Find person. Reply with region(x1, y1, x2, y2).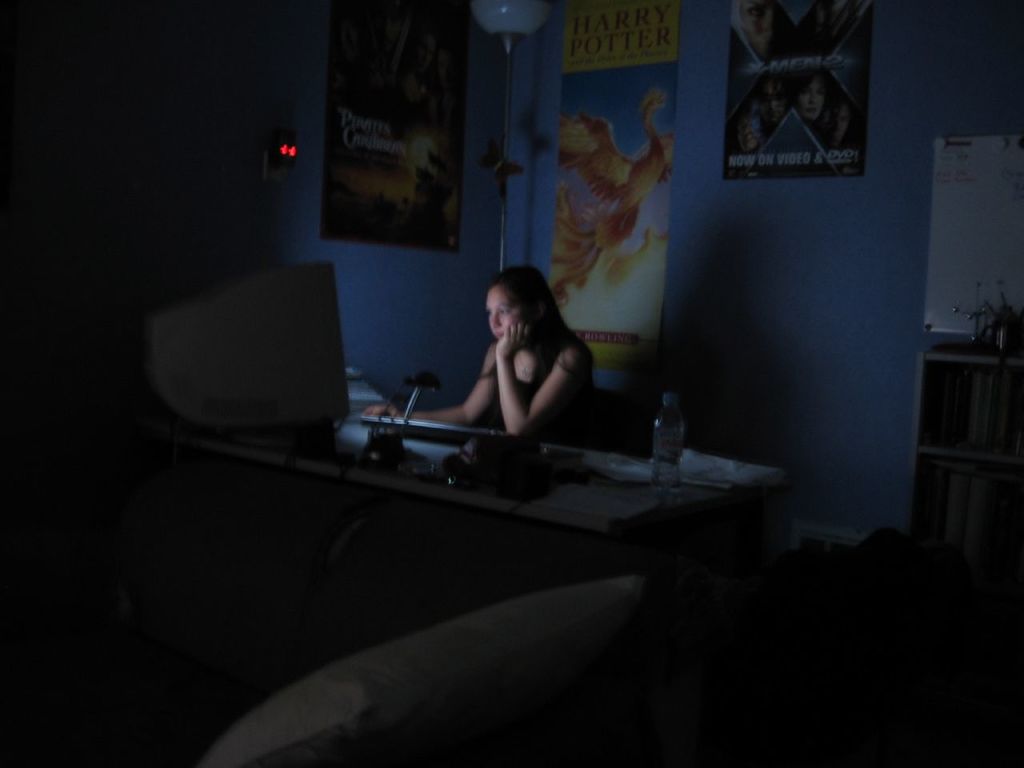
region(726, 110, 765, 160).
